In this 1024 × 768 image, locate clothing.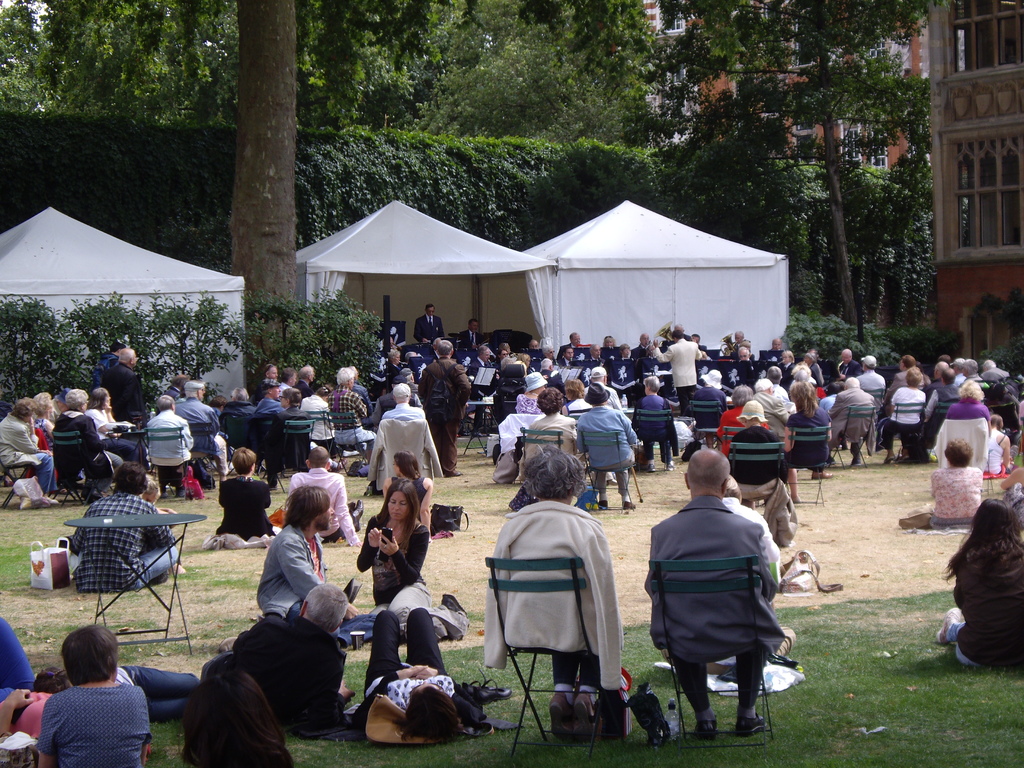
Bounding box: (655, 337, 706, 406).
